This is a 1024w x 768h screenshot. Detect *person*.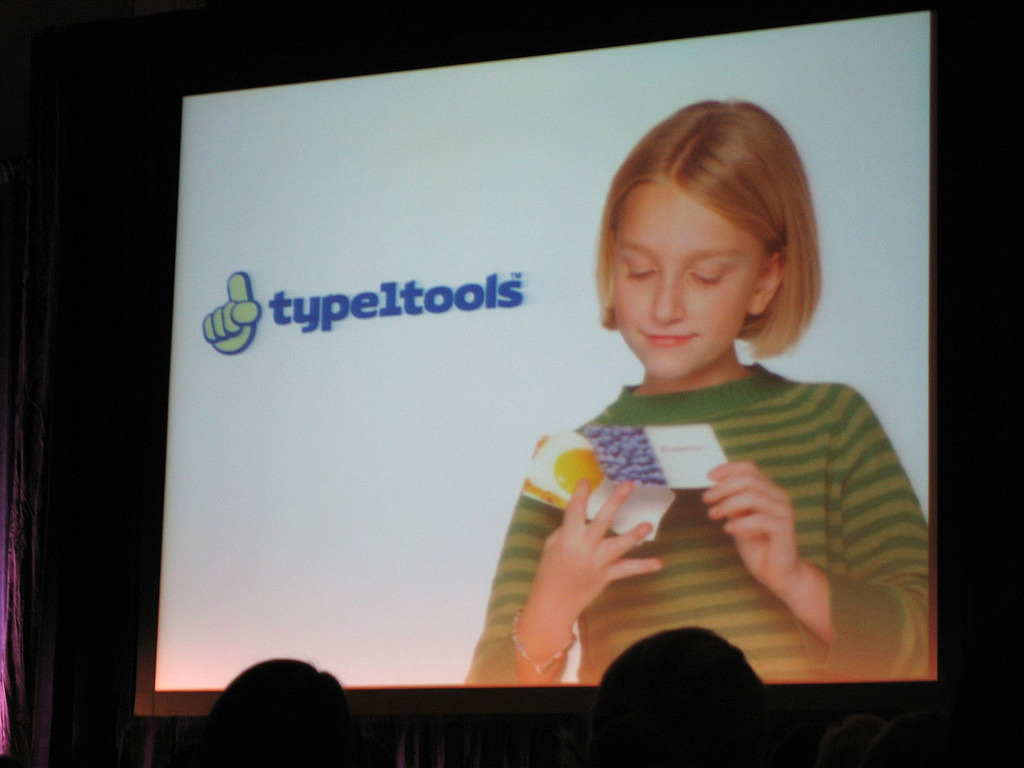
rect(177, 658, 368, 767).
